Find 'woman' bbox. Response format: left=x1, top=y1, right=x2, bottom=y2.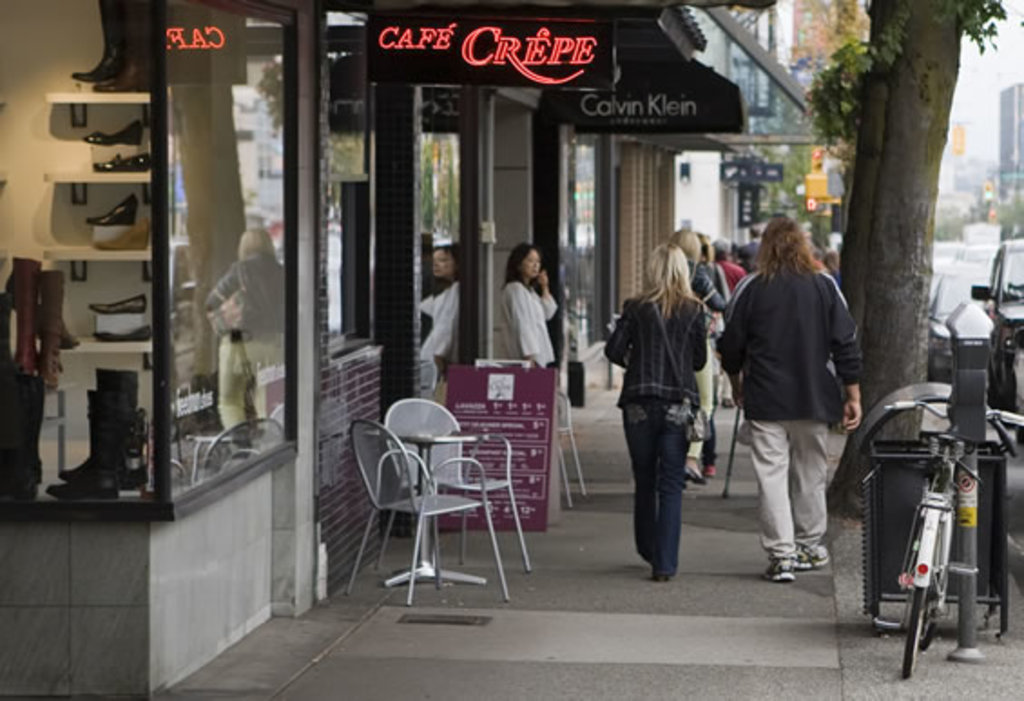
left=495, top=246, right=562, bottom=380.
